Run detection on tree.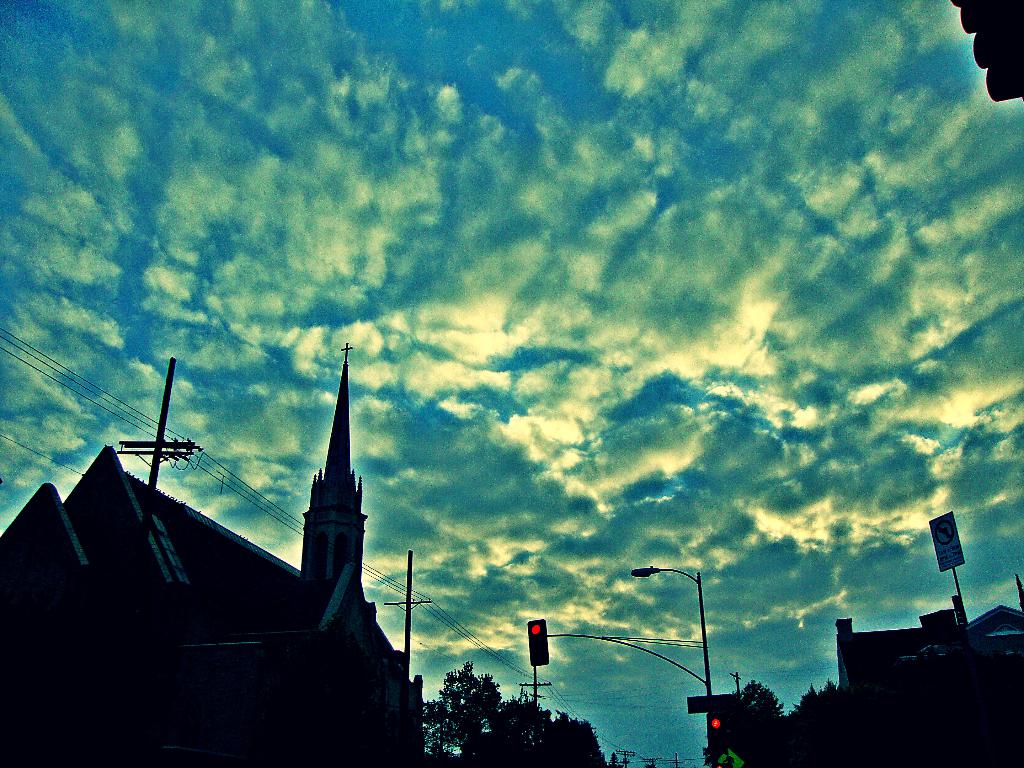
Result: 739:675:783:736.
